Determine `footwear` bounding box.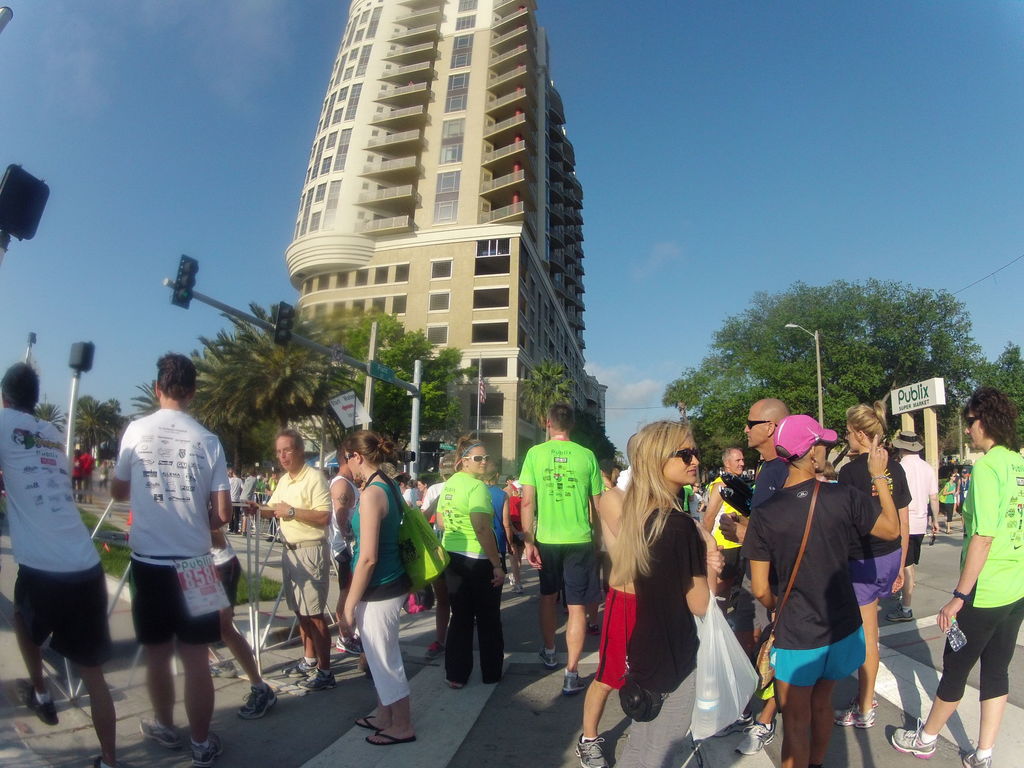
Determined: bbox=(509, 587, 523, 591).
